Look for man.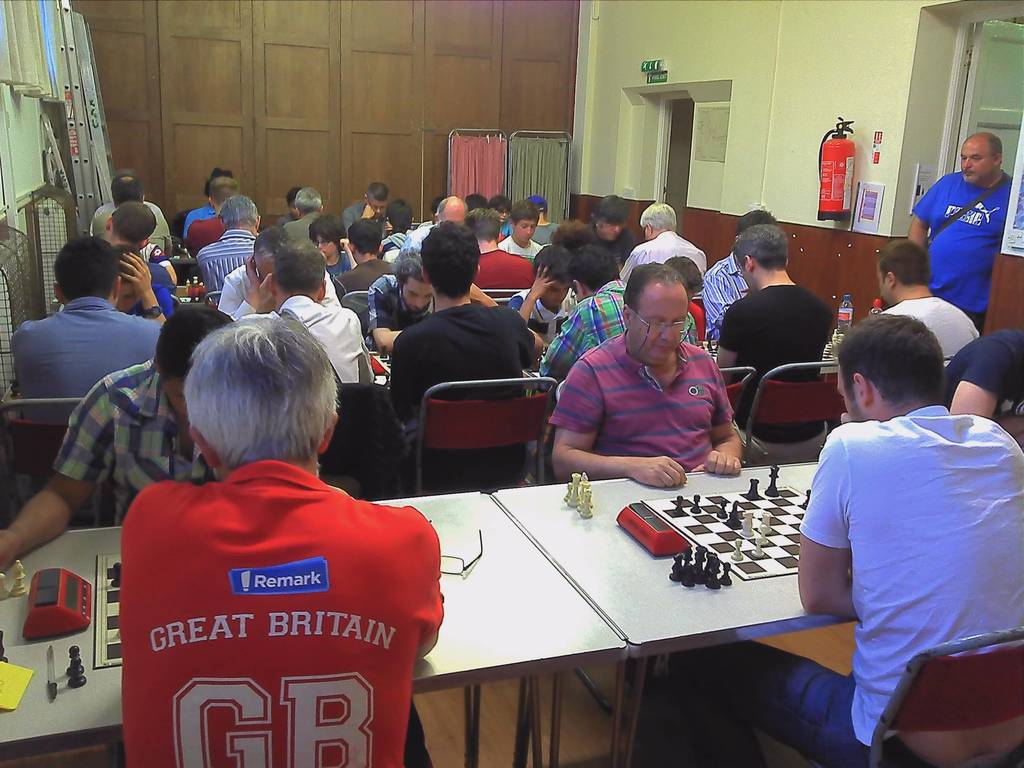
Found: region(664, 311, 1023, 767).
